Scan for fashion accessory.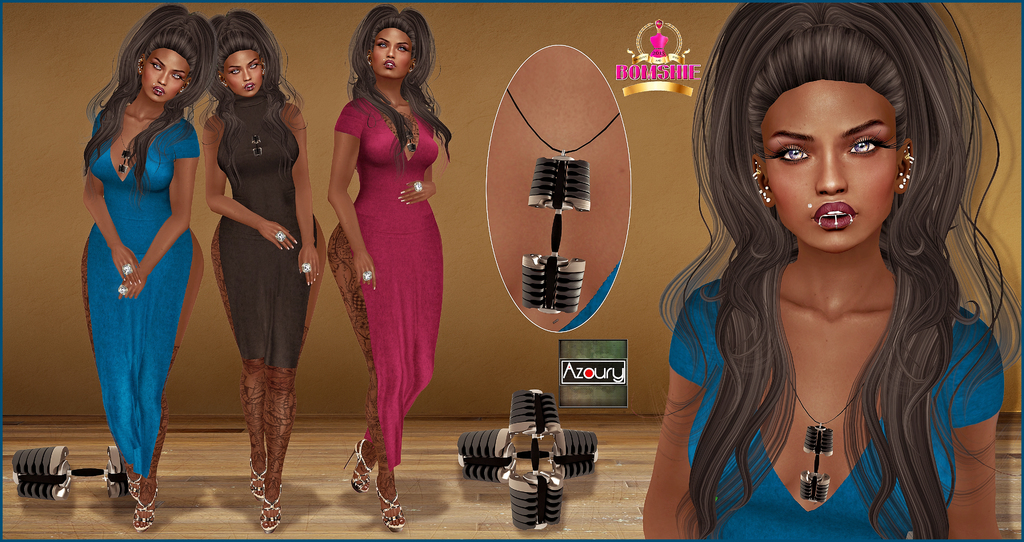
Scan result: select_region(122, 262, 136, 276).
